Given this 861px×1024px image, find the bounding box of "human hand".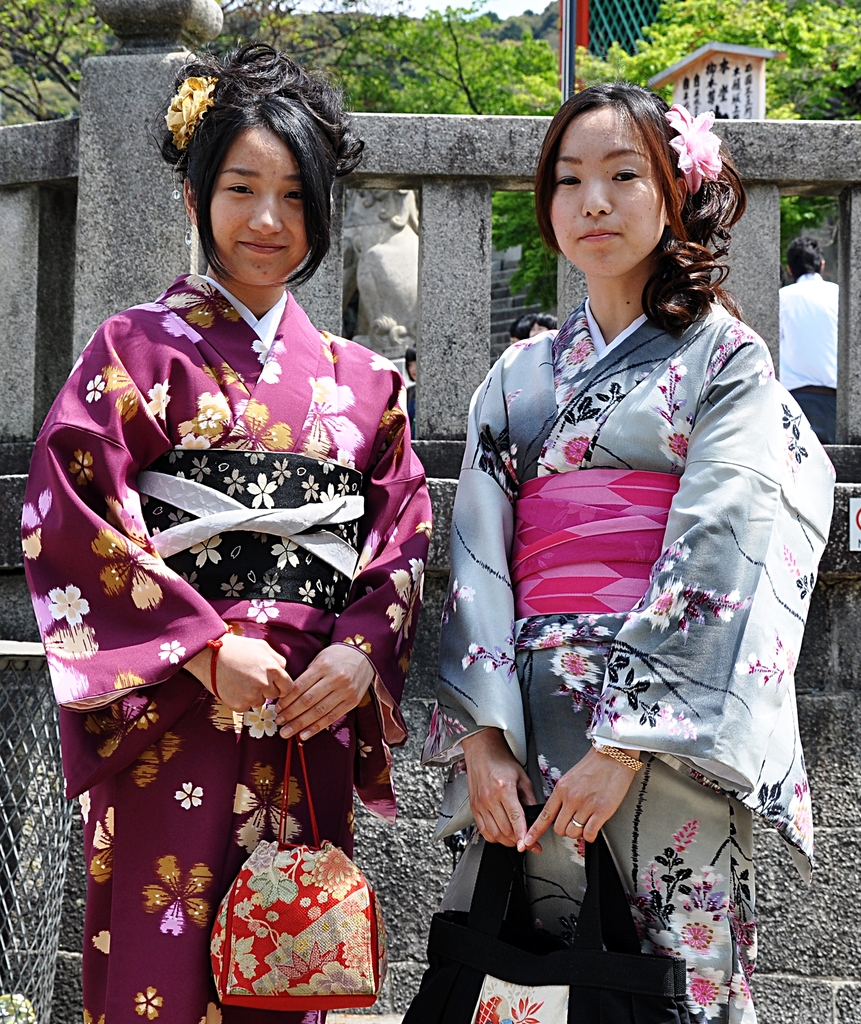
463,746,545,858.
